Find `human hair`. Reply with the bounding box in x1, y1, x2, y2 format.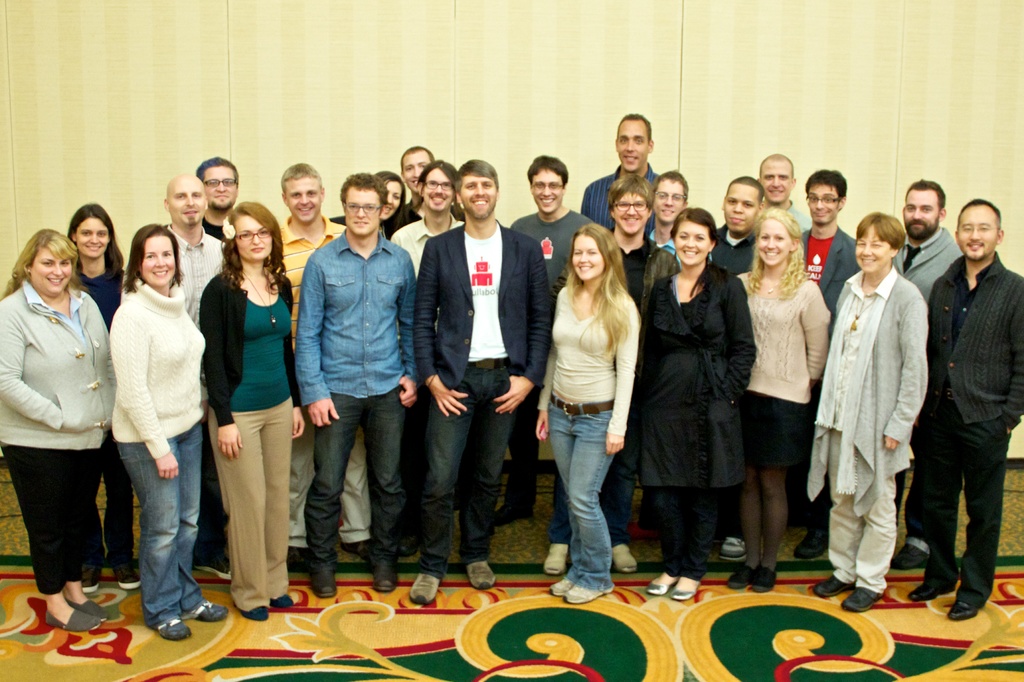
214, 200, 287, 296.
